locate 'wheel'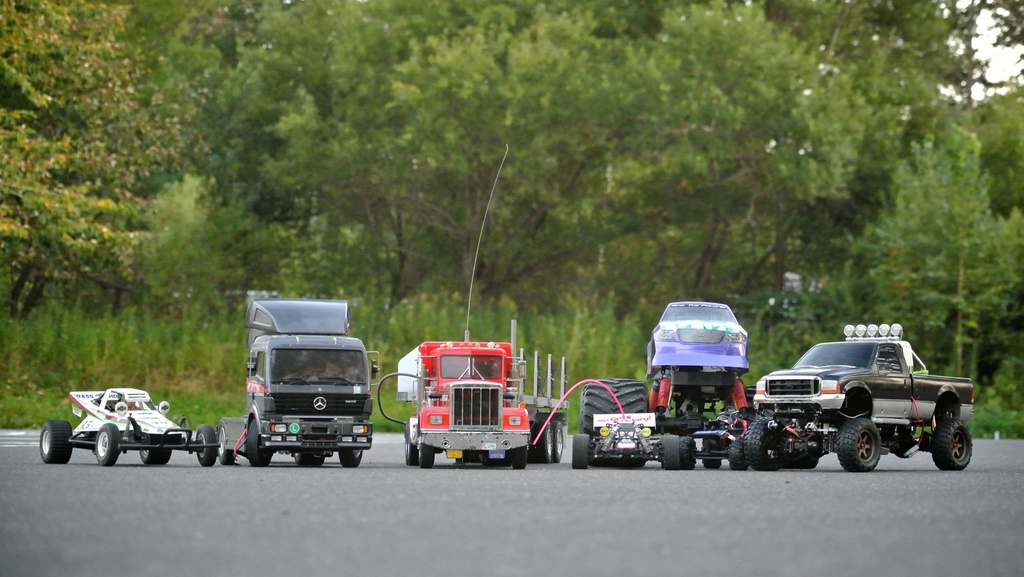
crop(244, 416, 276, 467)
